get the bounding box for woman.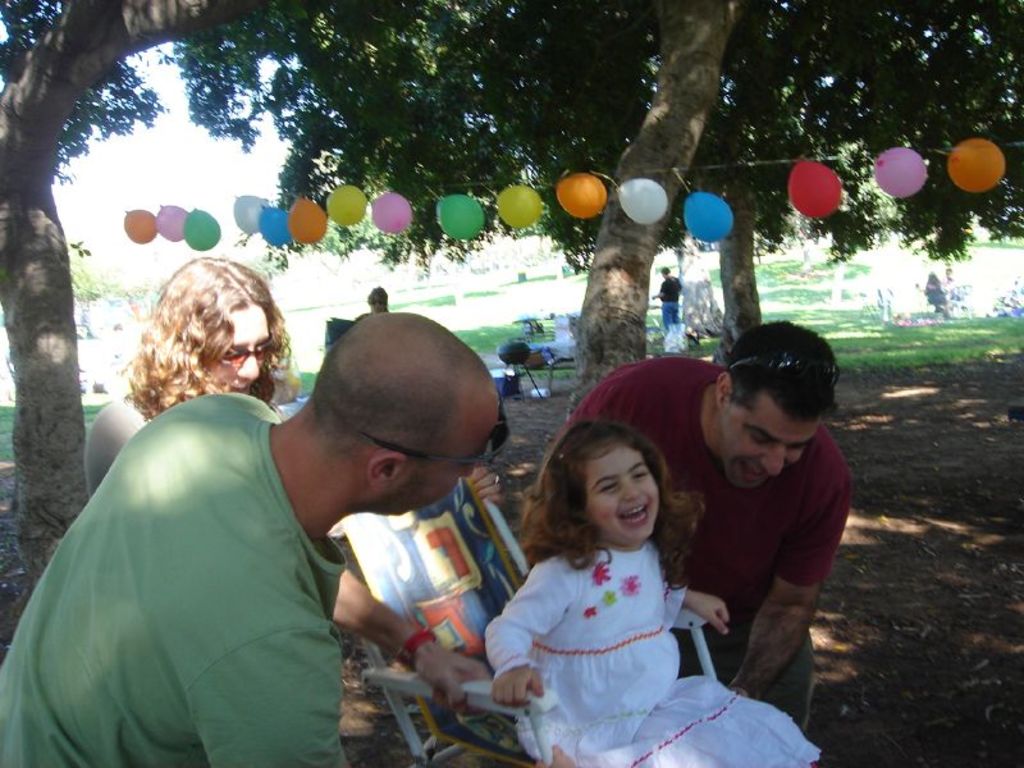
select_region(81, 255, 507, 498).
